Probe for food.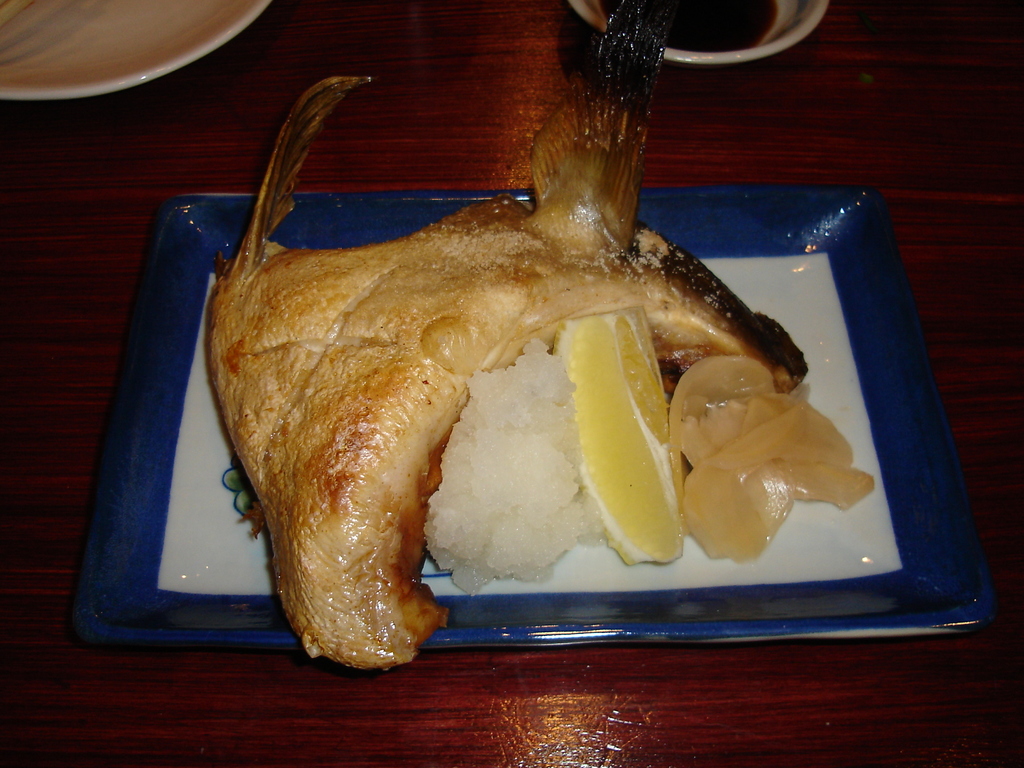
Probe result: 550 294 703 570.
